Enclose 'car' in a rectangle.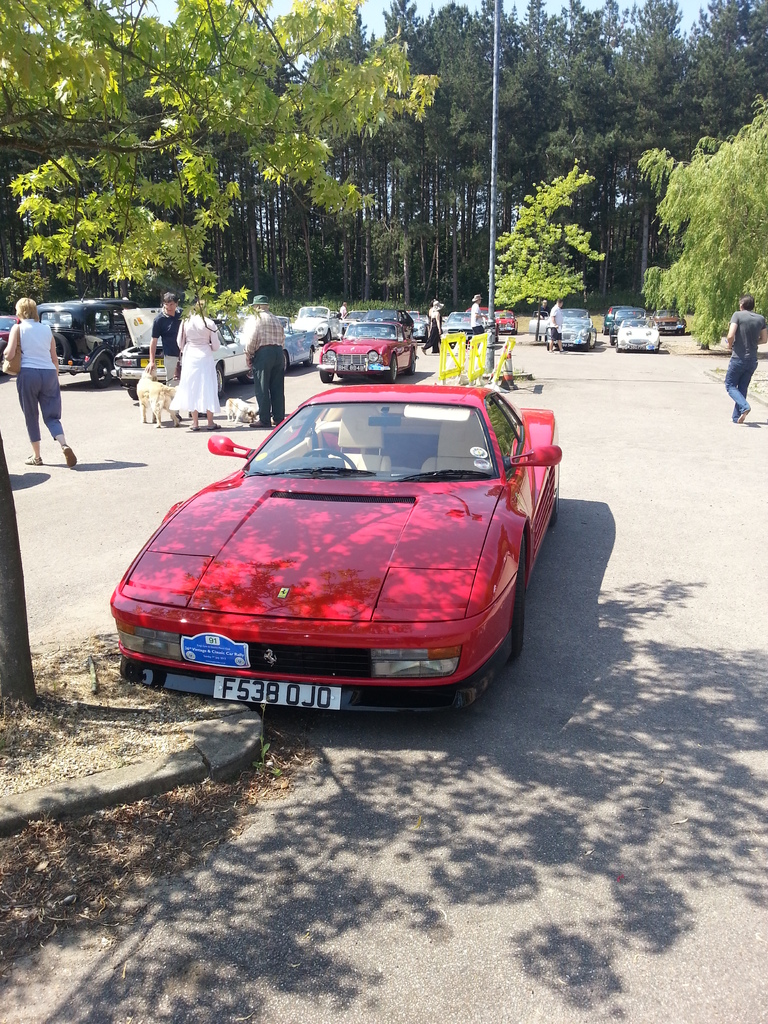
region(650, 309, 687, 332).
